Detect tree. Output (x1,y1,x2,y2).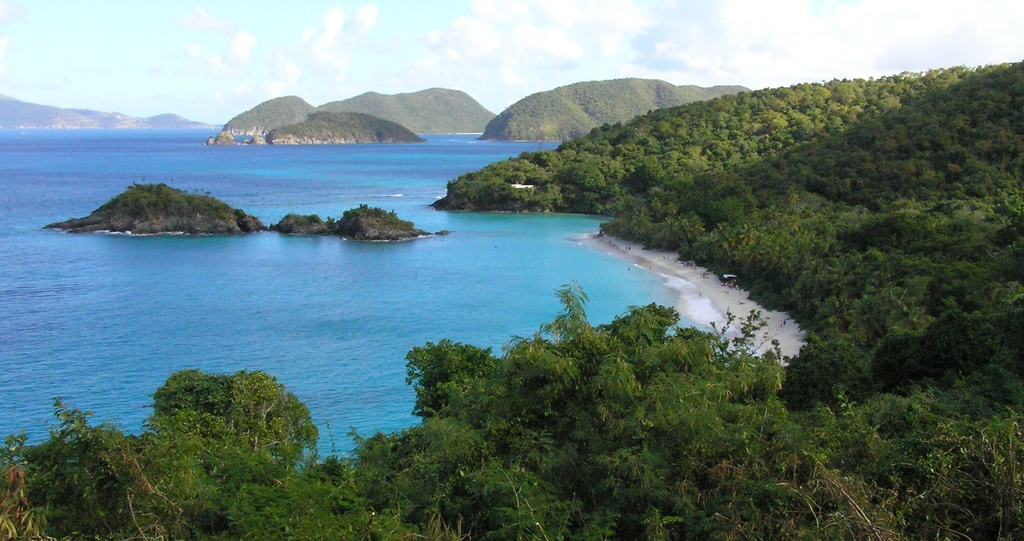
(770,333,911,417).
